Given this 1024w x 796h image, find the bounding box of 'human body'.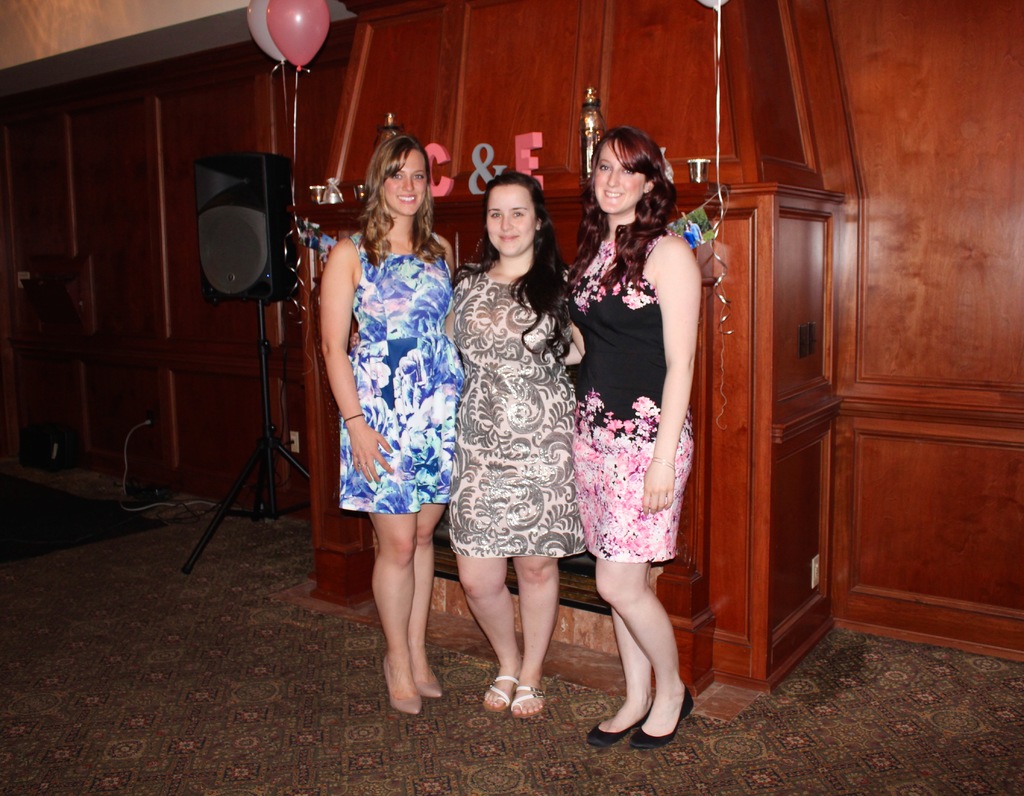
x1=317, y1=130, x2=462, y2=720.
